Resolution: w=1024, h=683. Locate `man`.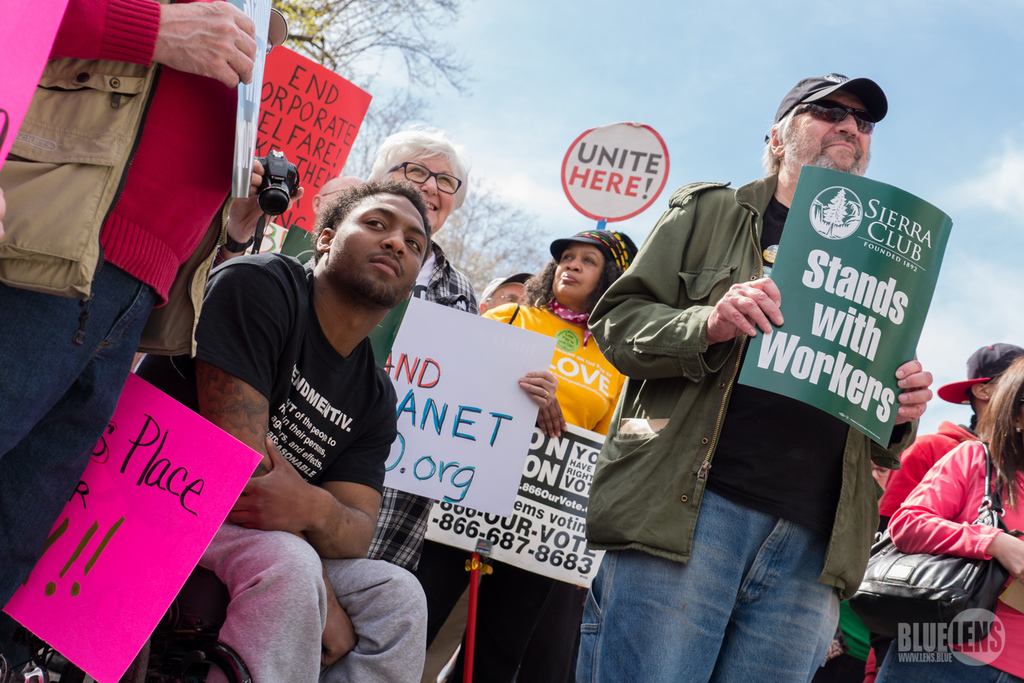
rect(133, 177, 433, 682).
